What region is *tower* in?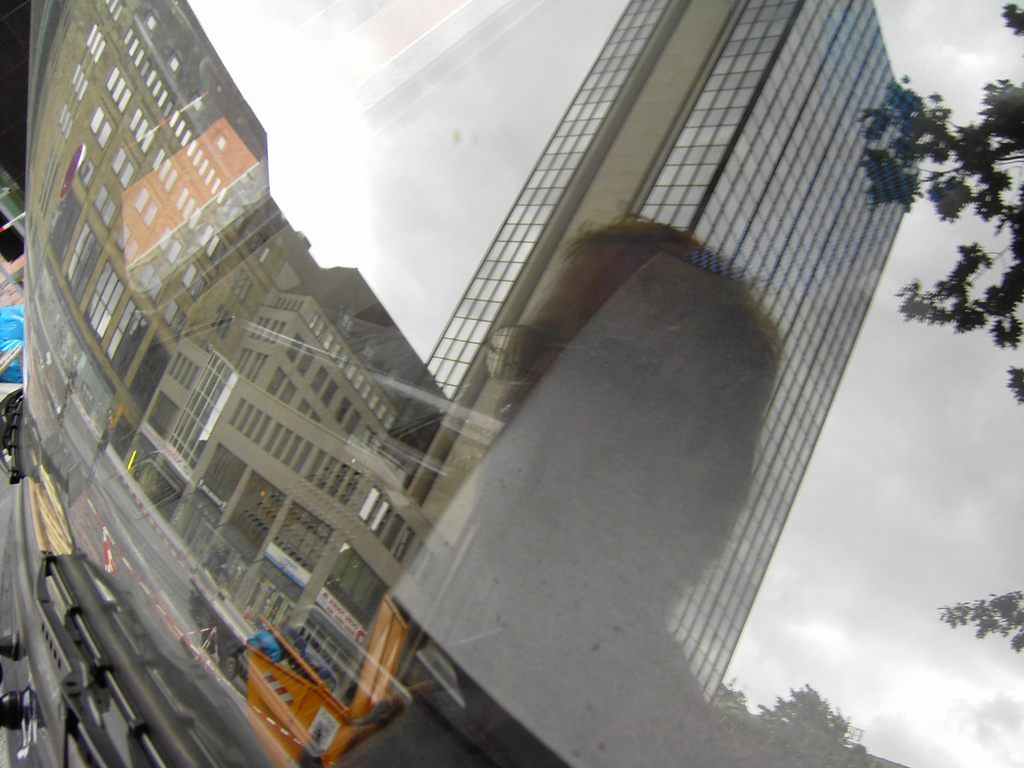
locate(348, 0, 941, 708).
